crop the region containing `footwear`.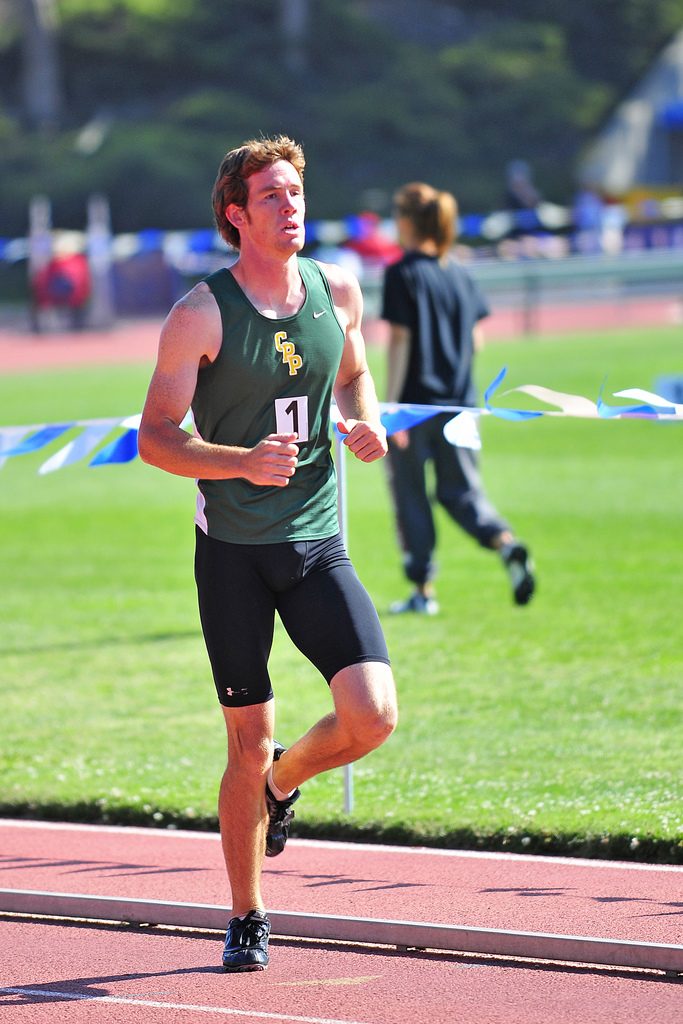
Crop region: left=397, top=586, right=435, bottom=619.
